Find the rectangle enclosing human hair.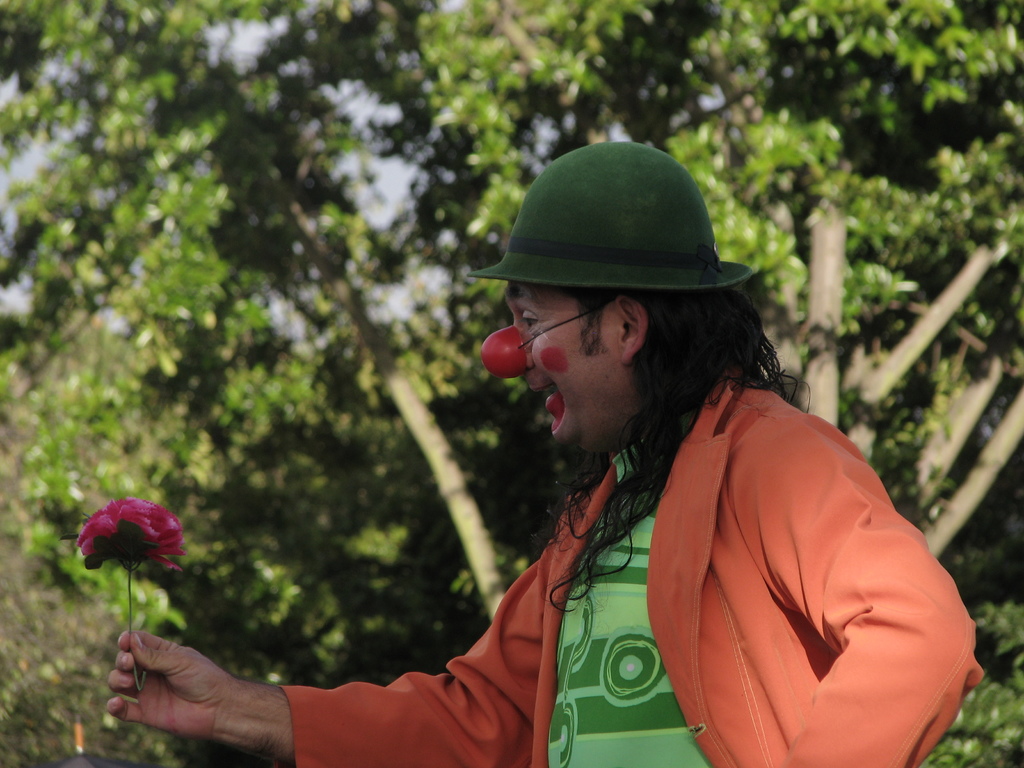
527 289 801 608.
